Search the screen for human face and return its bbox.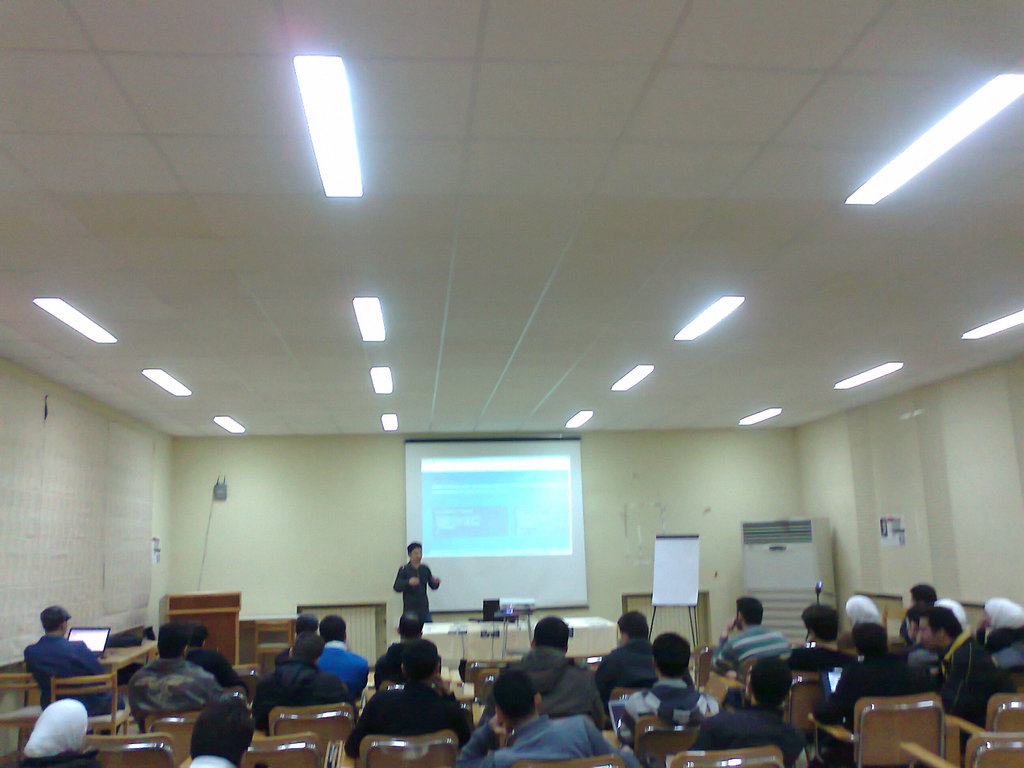
Found: Rect(414, 548, 424, 563).
